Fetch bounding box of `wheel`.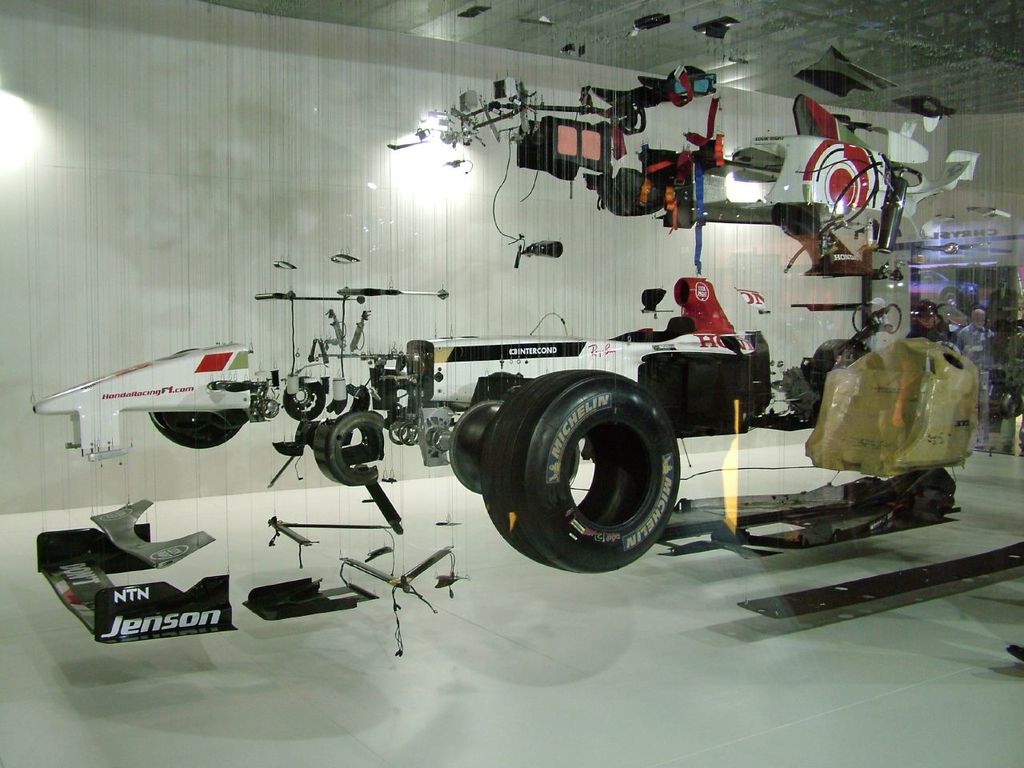
Bbox: {"left": 456, "top": 378, "right": 685, "bottom": 558}.
